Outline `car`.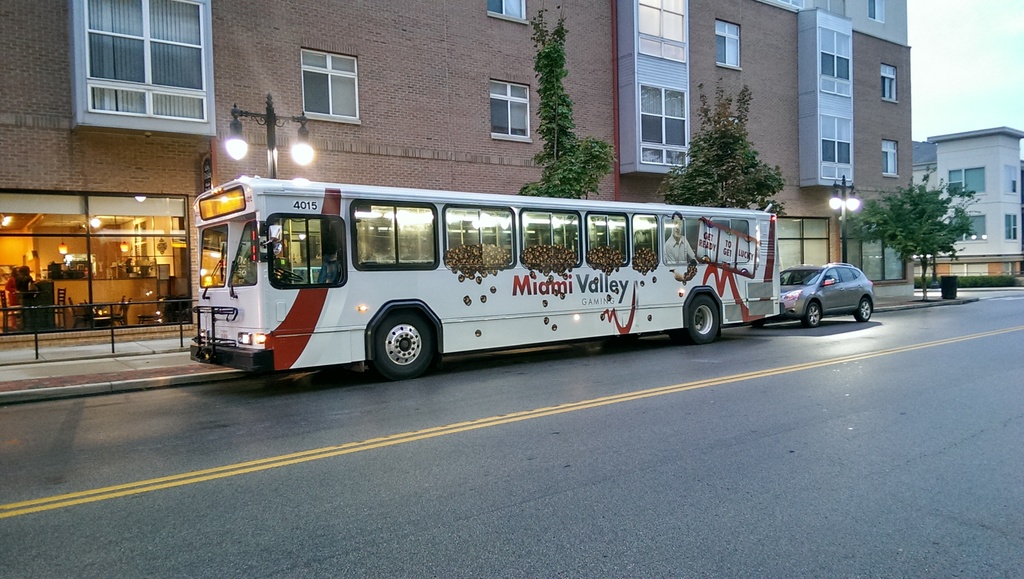
Outline: [780, 261, 874, 322].
